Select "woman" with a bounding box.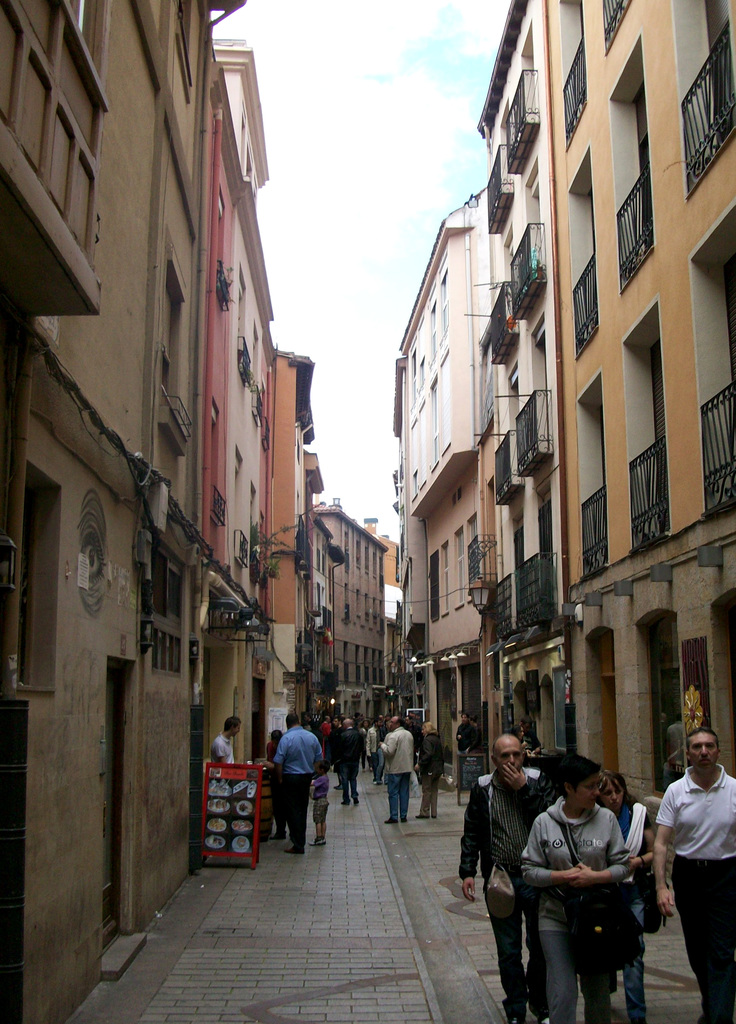
{"left": 601, "top": 767, "right": 658, "bottom": 1022}.
